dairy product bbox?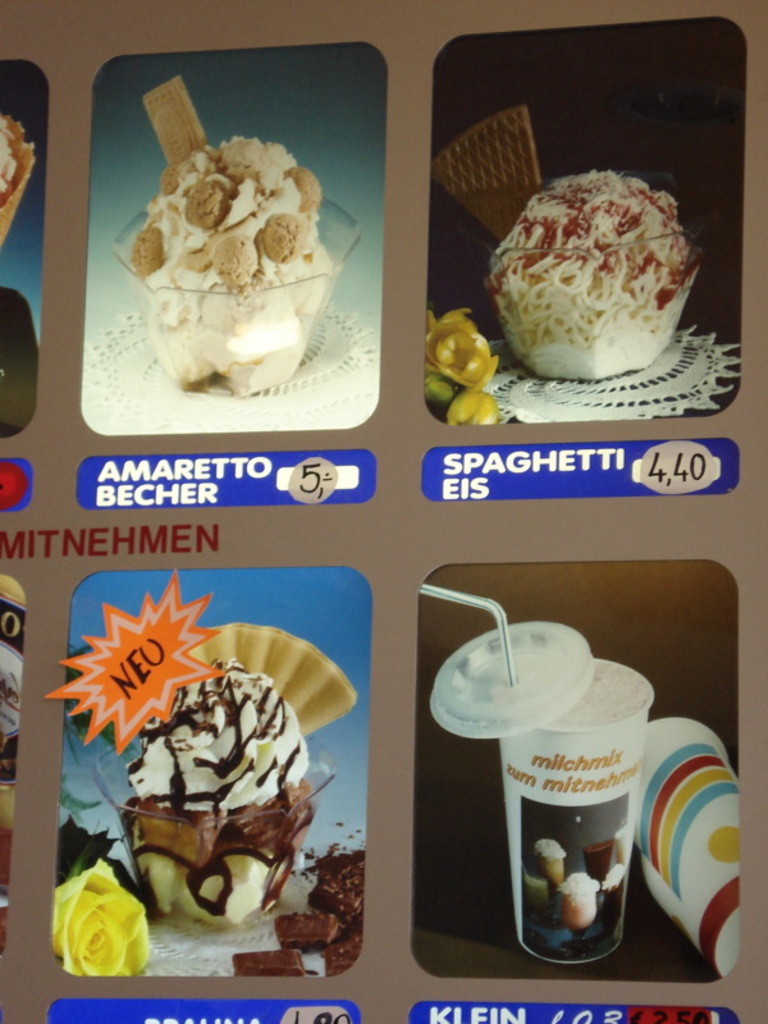
Rect(132, 668, 355, 932)
